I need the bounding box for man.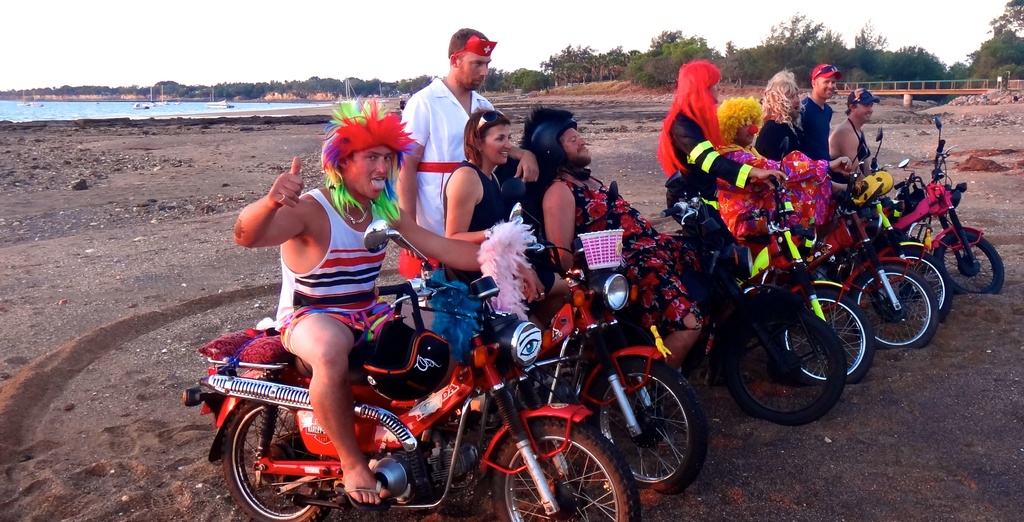
Here it is: [753,66,856,257].
